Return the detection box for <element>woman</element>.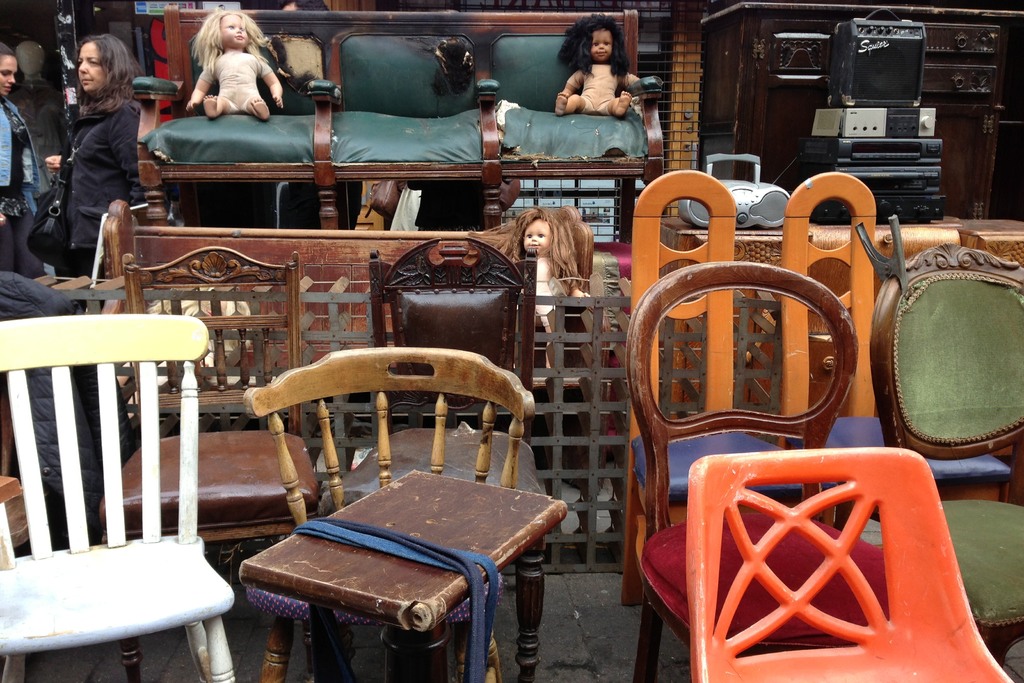
bbox(27, 17, 131, 283).
